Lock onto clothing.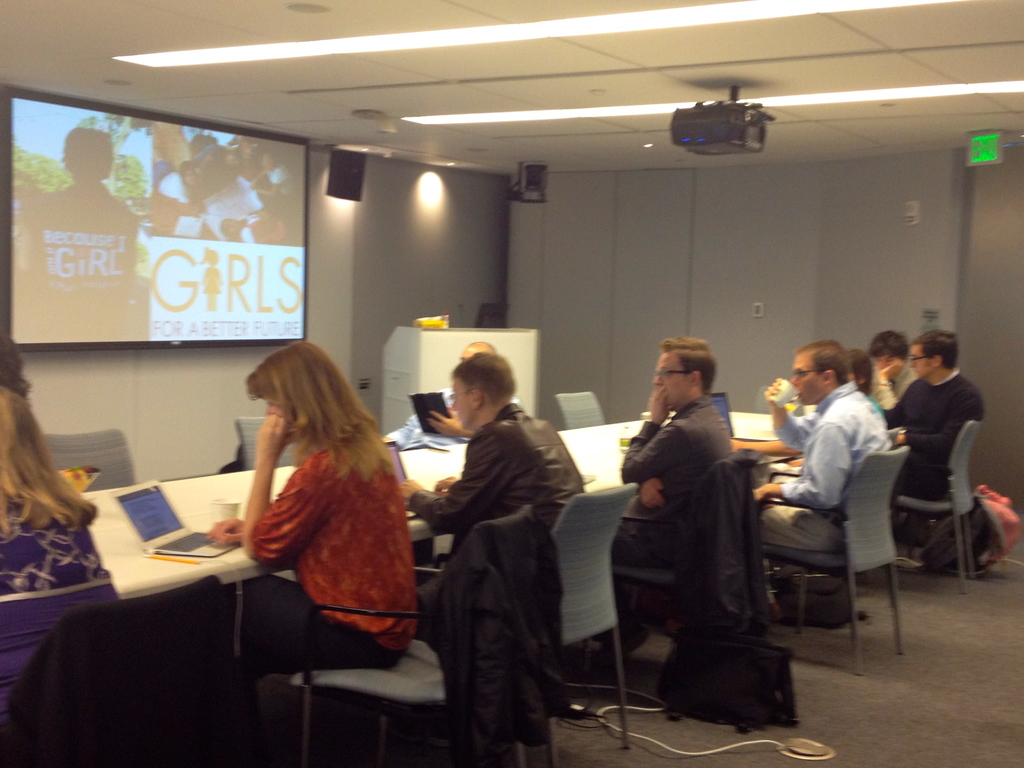
Locked: [611,395,734,586].
